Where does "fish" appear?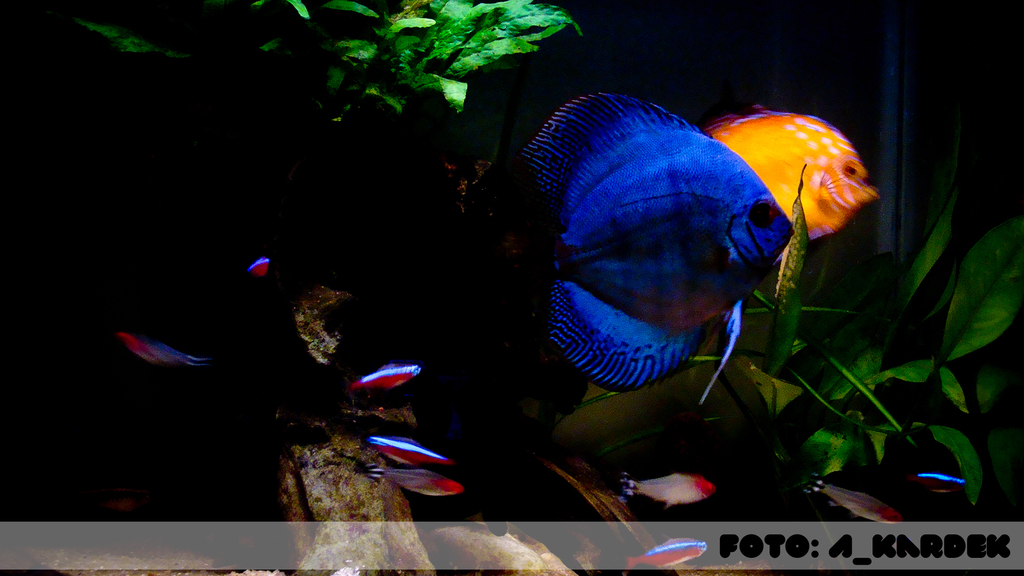
Appears at <box>623,471,711,500</box>.
